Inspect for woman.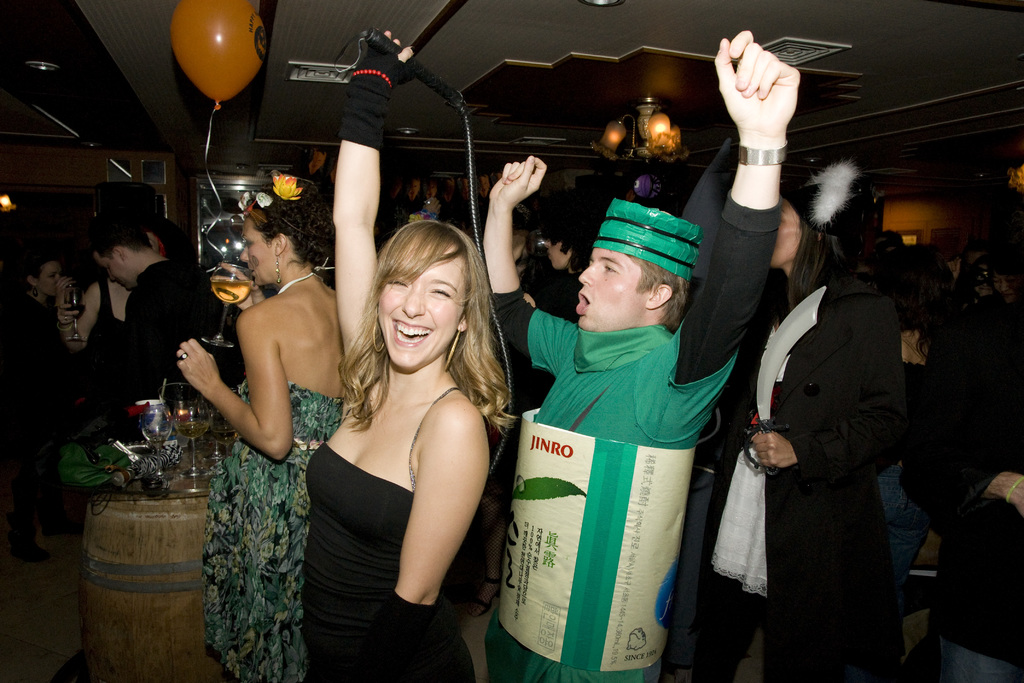
Inspection: [181, 169, 344, 671].
